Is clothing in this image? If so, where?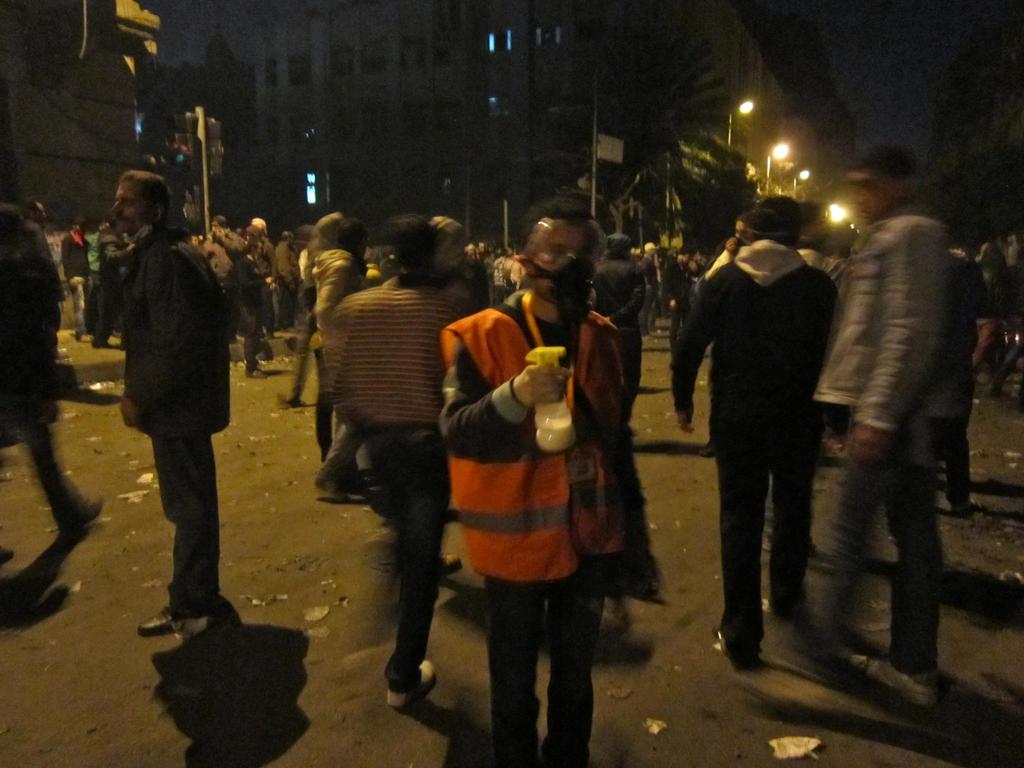
Yes, at <box>491,600,604,767</box>.
